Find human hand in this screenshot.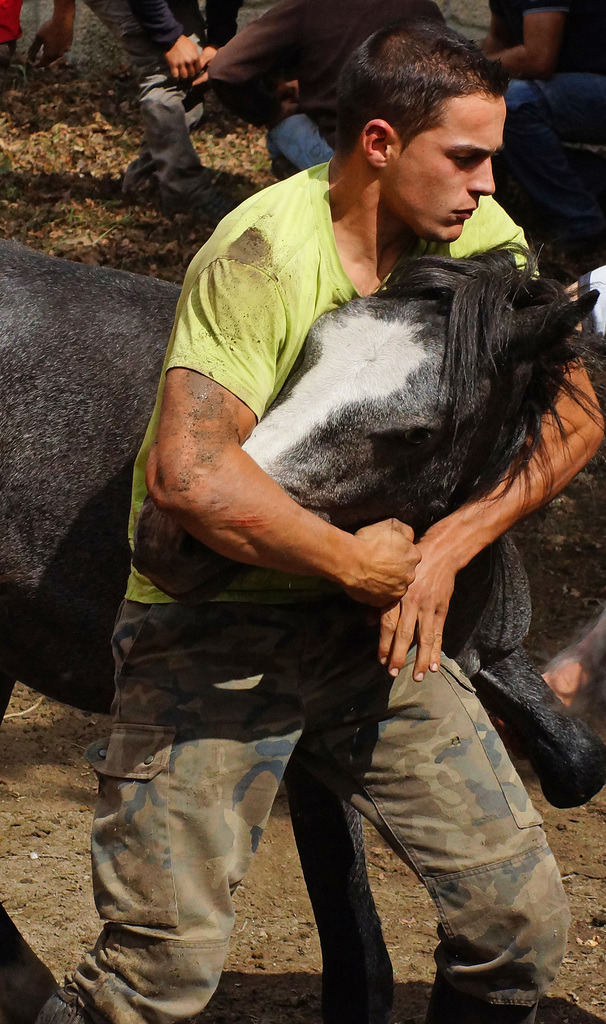
The bounding box for human hand is [314,509,445,625].
